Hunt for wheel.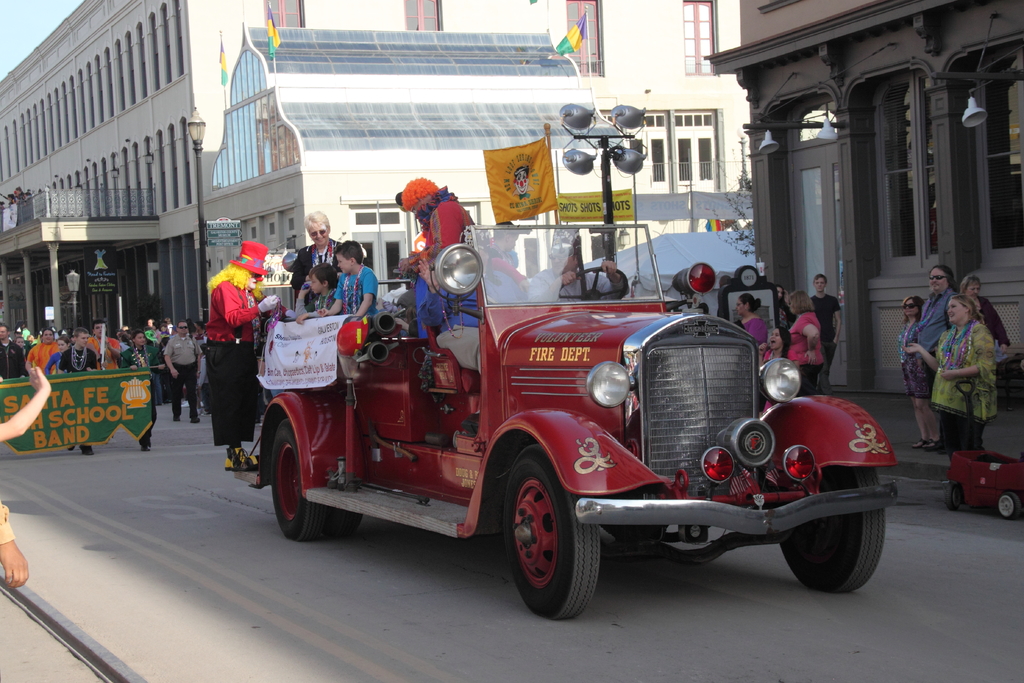
Hunted down at box=[561, 265, 632, 309].
